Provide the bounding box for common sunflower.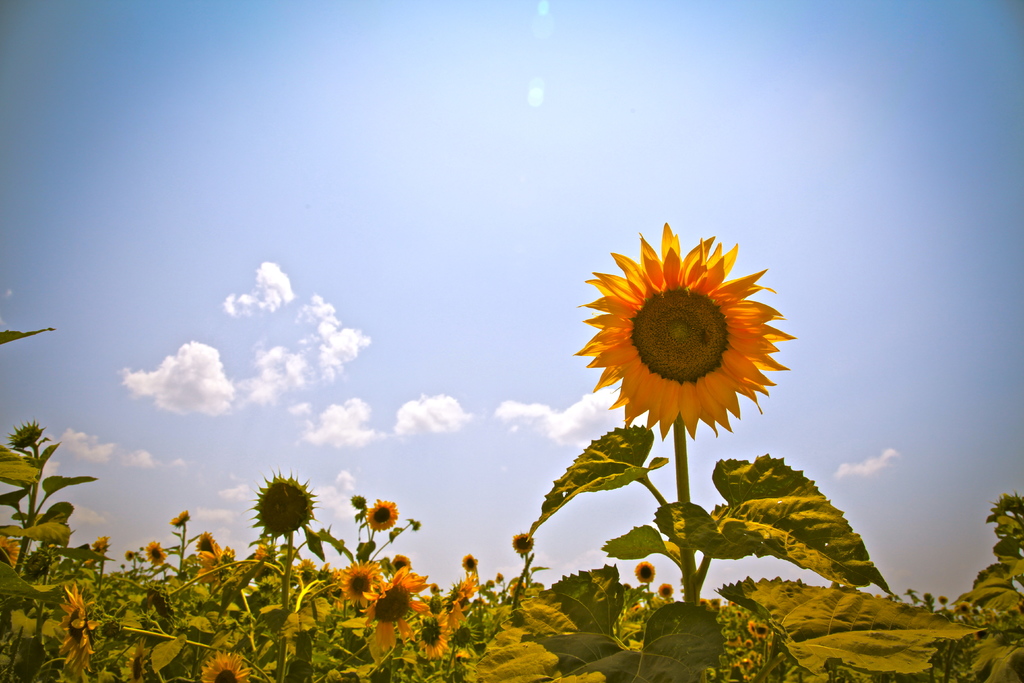
<region>332, 557, 376, 609</region>.
